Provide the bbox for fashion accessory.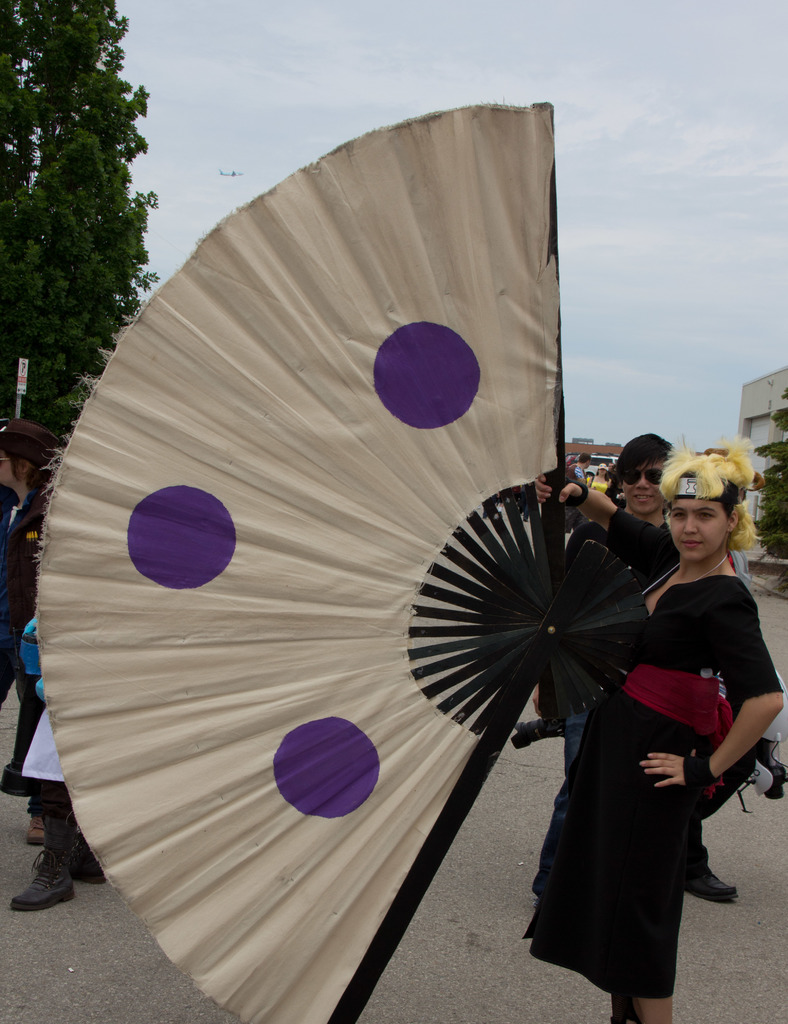
29 102 655 1023.
